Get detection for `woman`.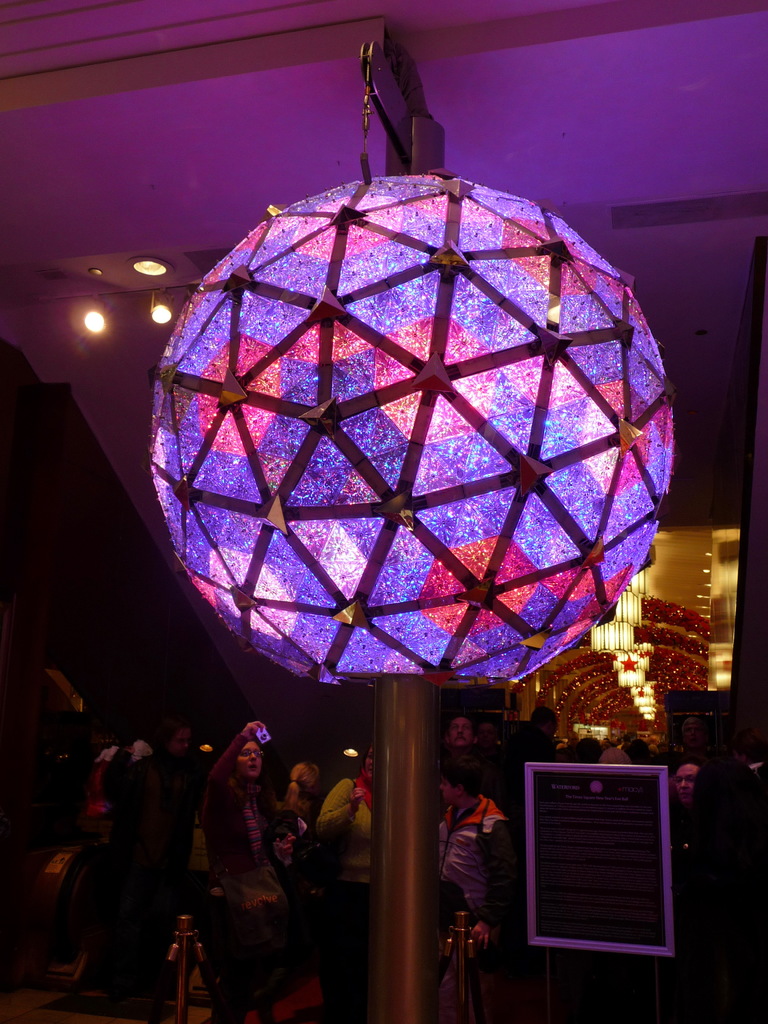
Detection: (left=195, top=714, right=338, bottom=992).
